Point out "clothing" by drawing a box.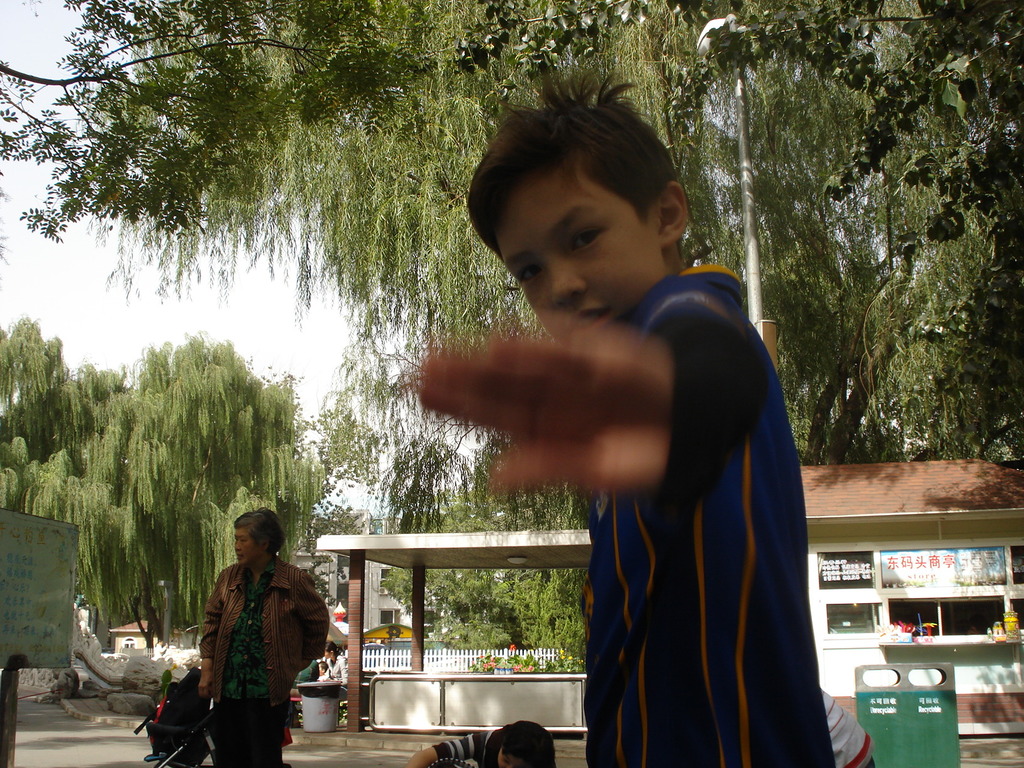
crop(429, 729, 506, 767).
